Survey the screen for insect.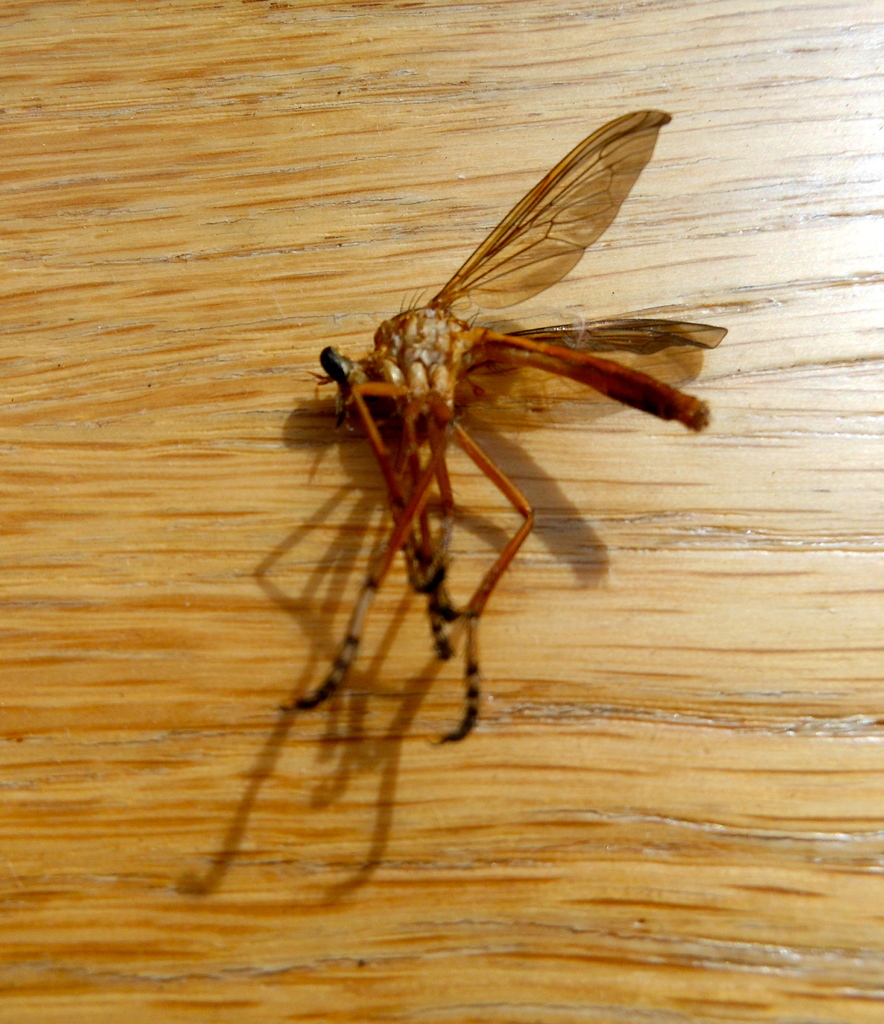
Survey found: (x1=276, y1=102, x2=729, y2=750).
